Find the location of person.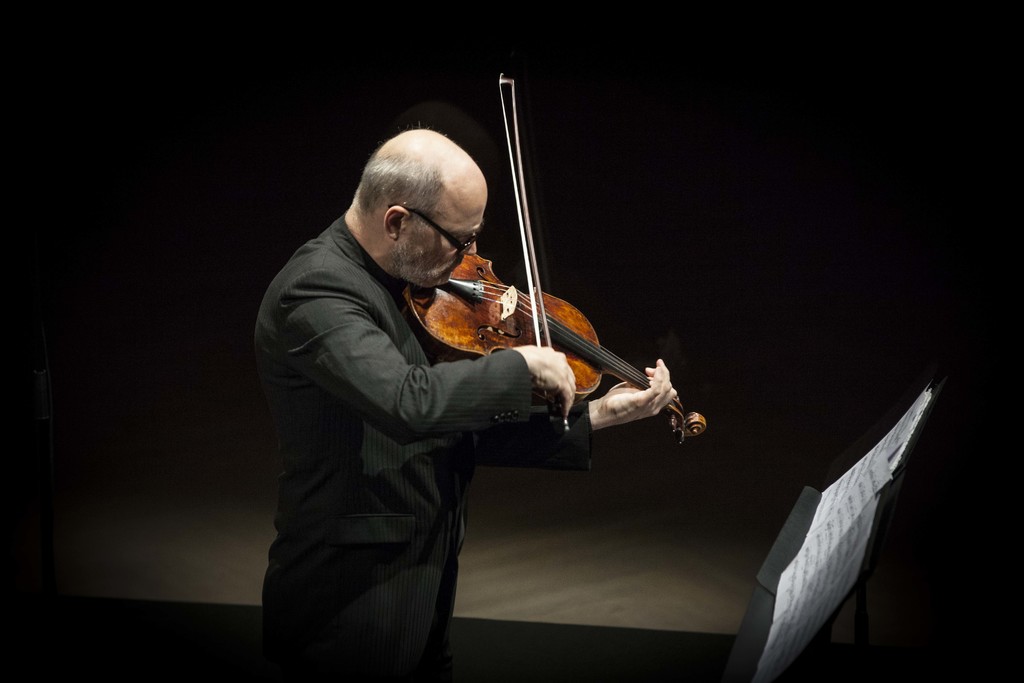
Location: locate(294, 103, 626, 650).
